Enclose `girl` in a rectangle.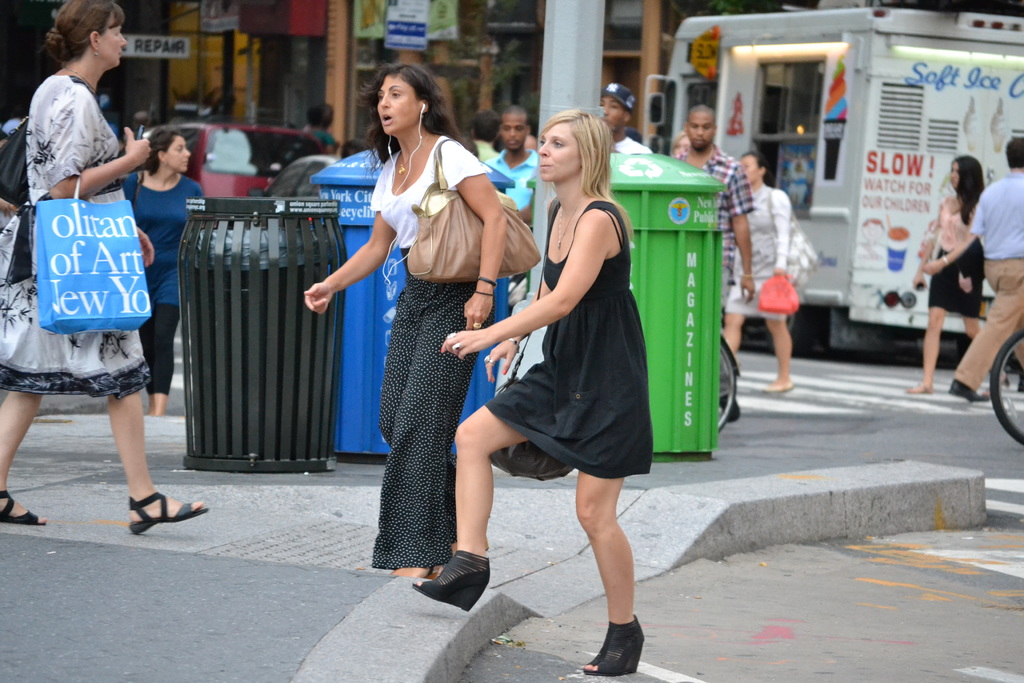
415,106,653,668.
